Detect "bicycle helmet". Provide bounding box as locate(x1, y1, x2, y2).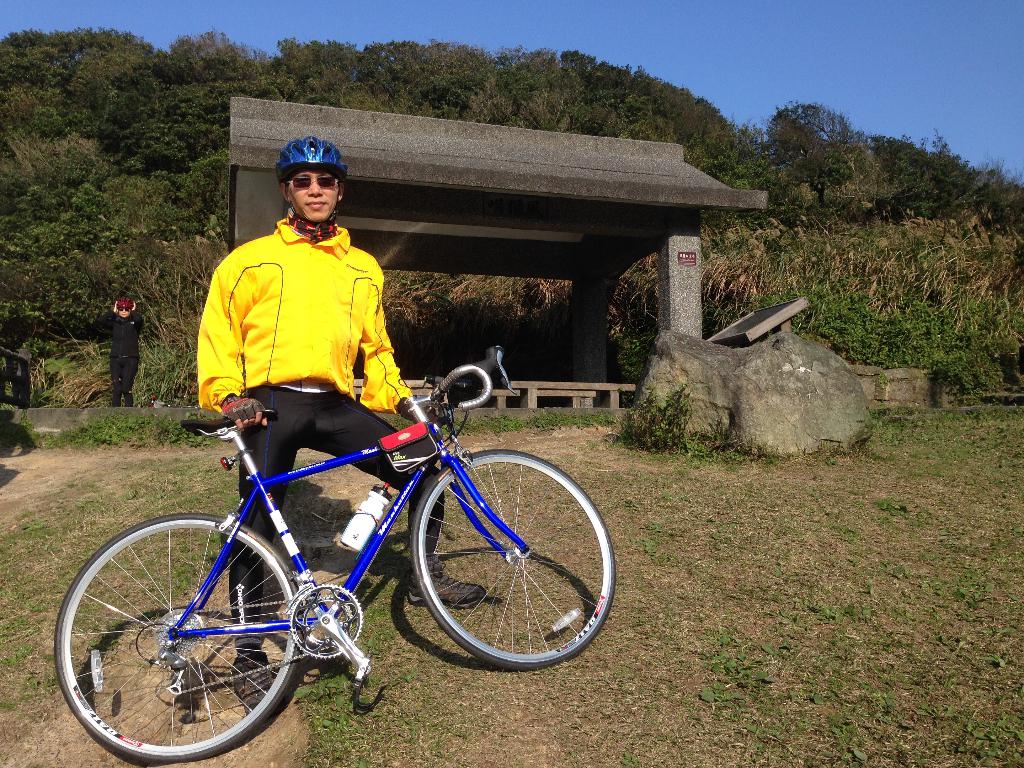
locate(282, 134, 344, 189).
